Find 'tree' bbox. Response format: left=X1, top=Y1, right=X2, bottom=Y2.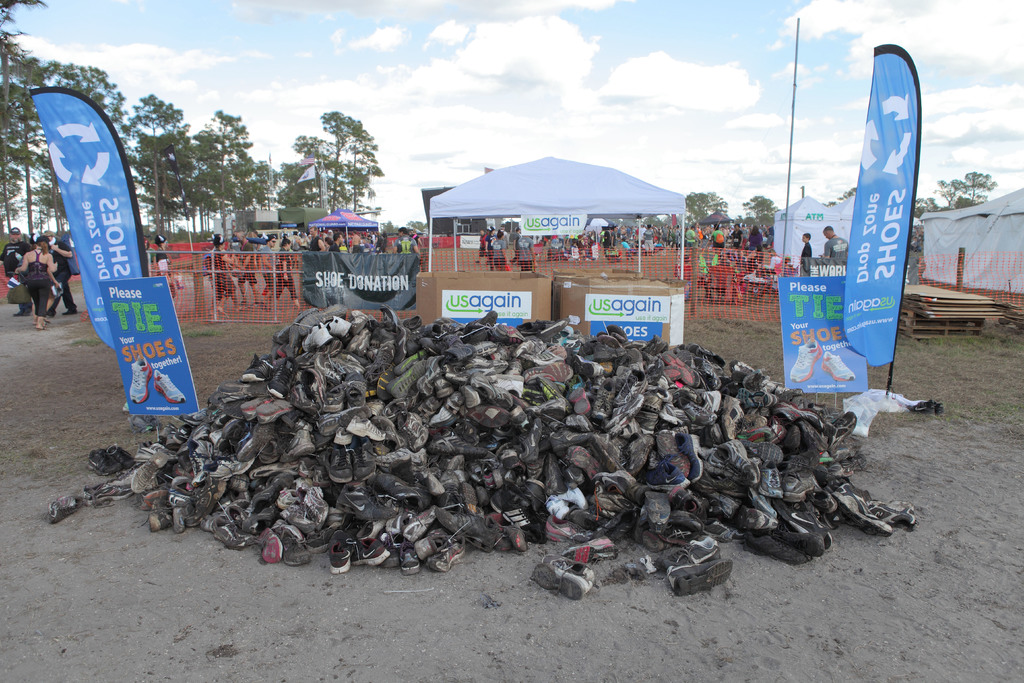
left=961, top=169, right=995, bottom=206.
